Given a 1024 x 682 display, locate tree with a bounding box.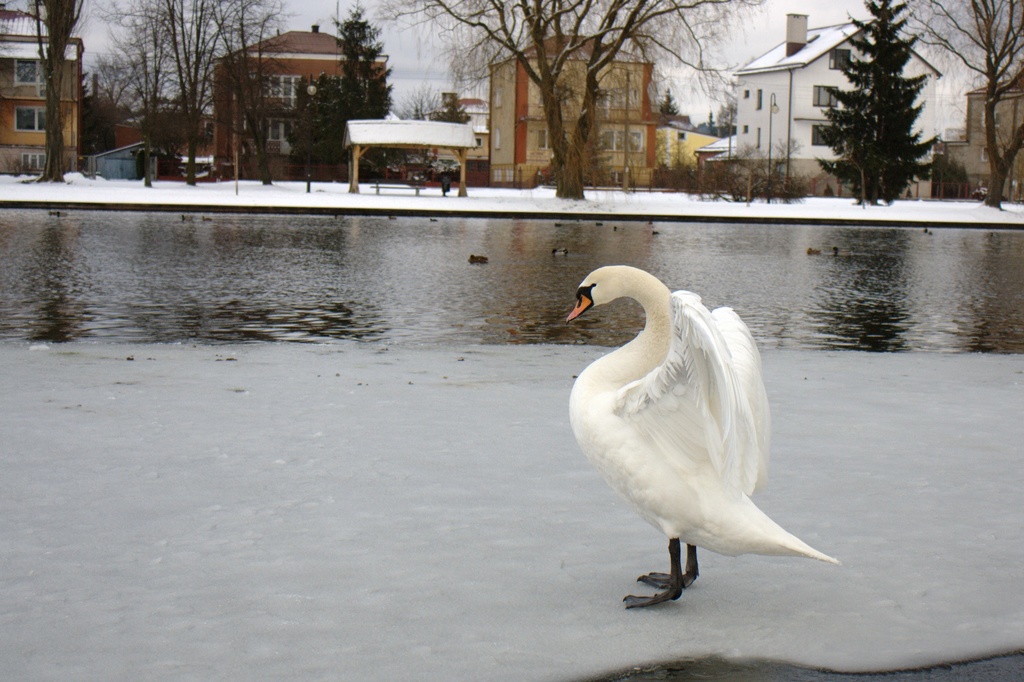
Located: l=379, t=0, r=769, b=207.
